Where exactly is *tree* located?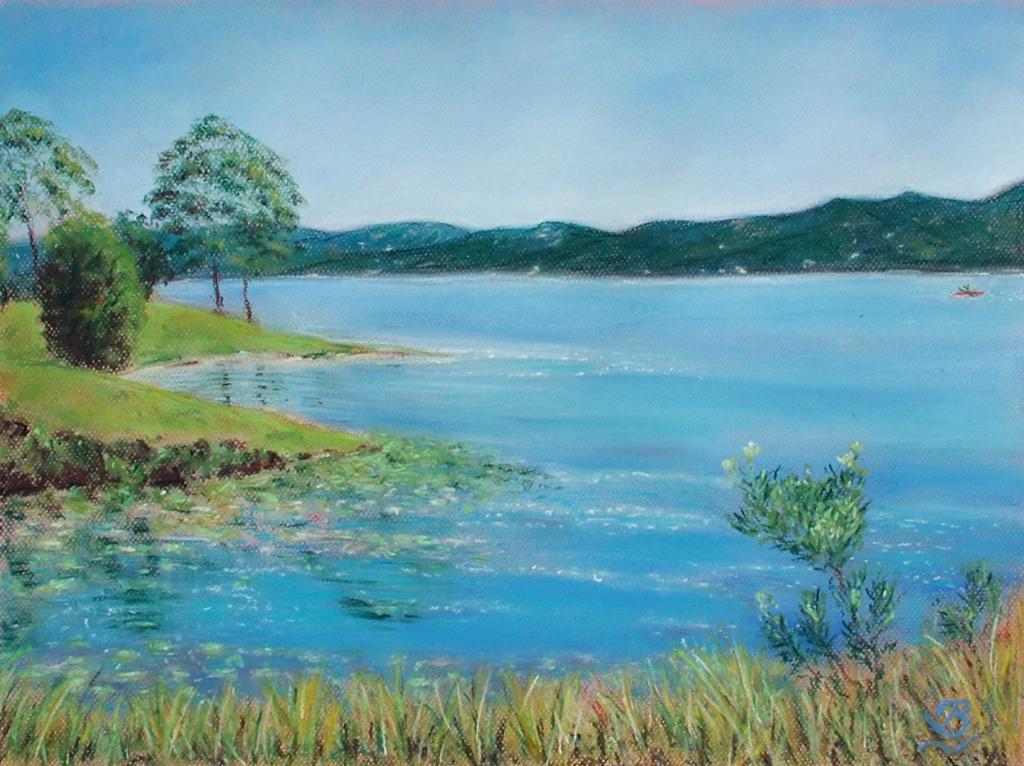
Its bounding box is x1=44 y1=218 x2=204 y2=383.
